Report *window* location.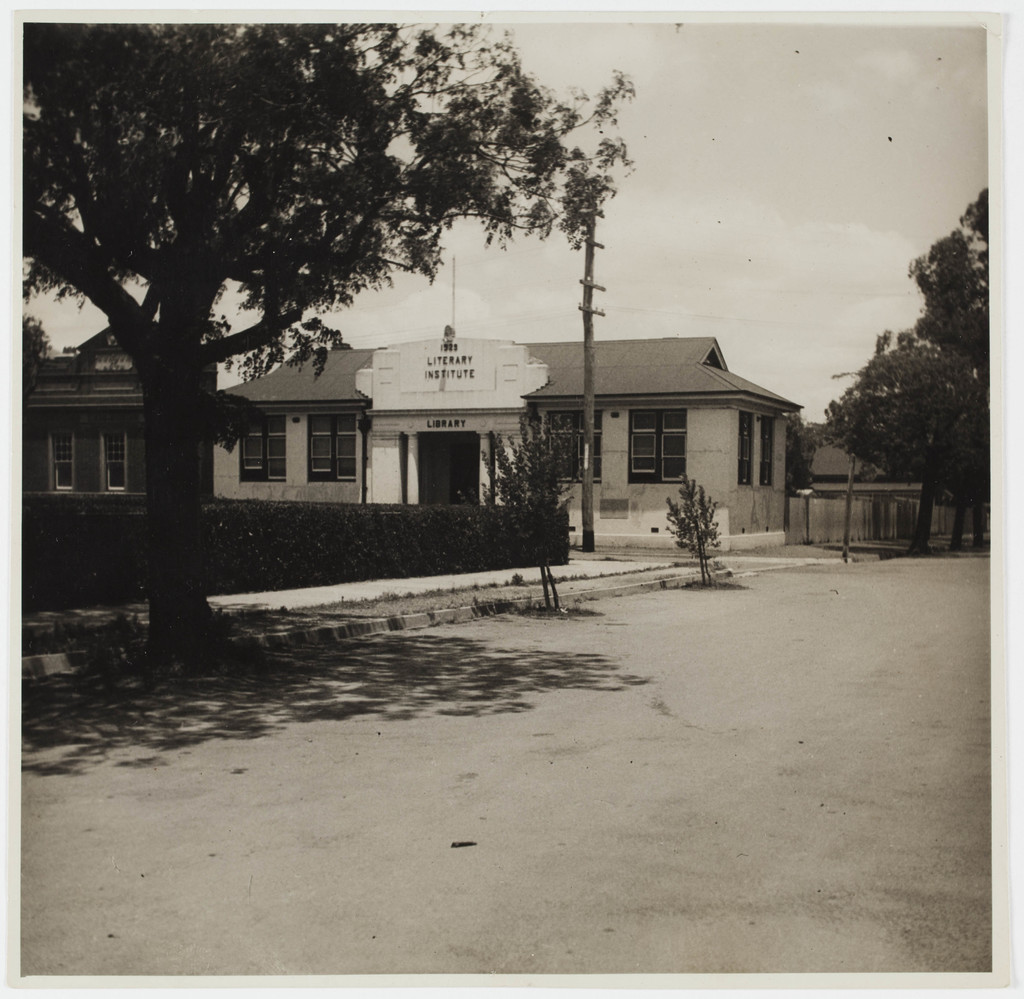
Report: [50, 436, 76, 492].
